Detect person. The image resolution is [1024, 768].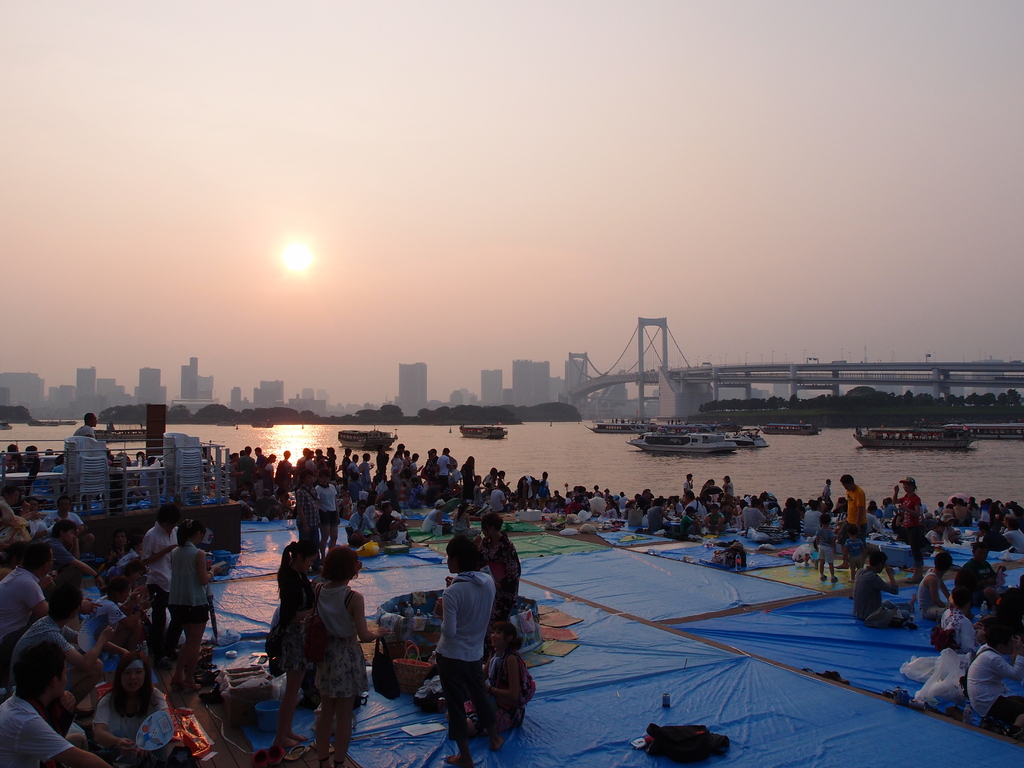
923 549 950 620.
